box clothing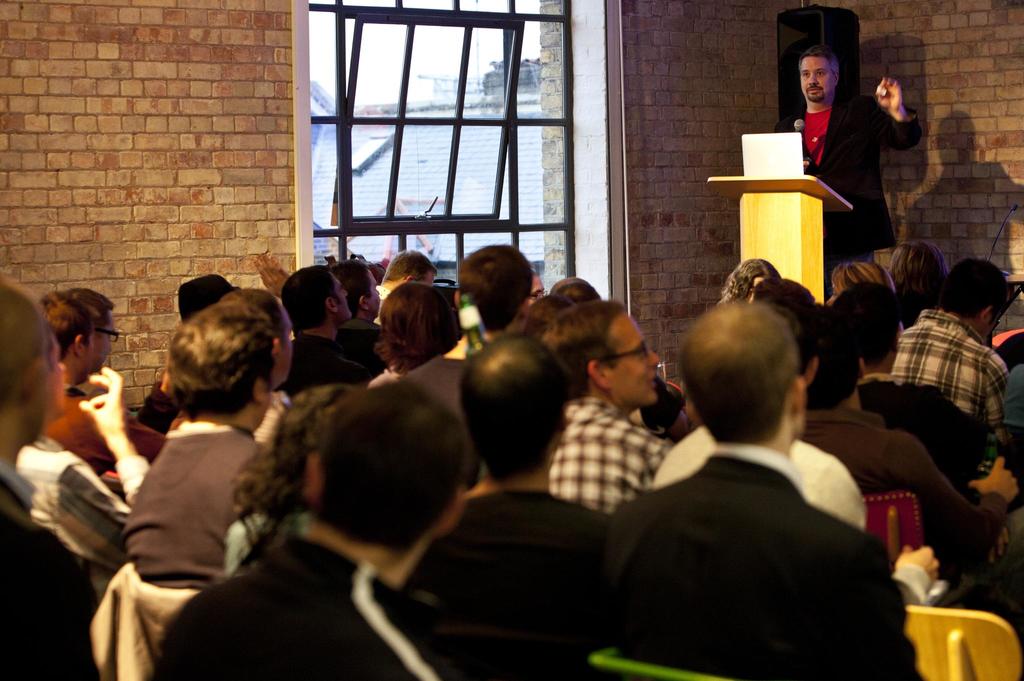
[x1=795, y1=410, x2=1018, y2=581]
